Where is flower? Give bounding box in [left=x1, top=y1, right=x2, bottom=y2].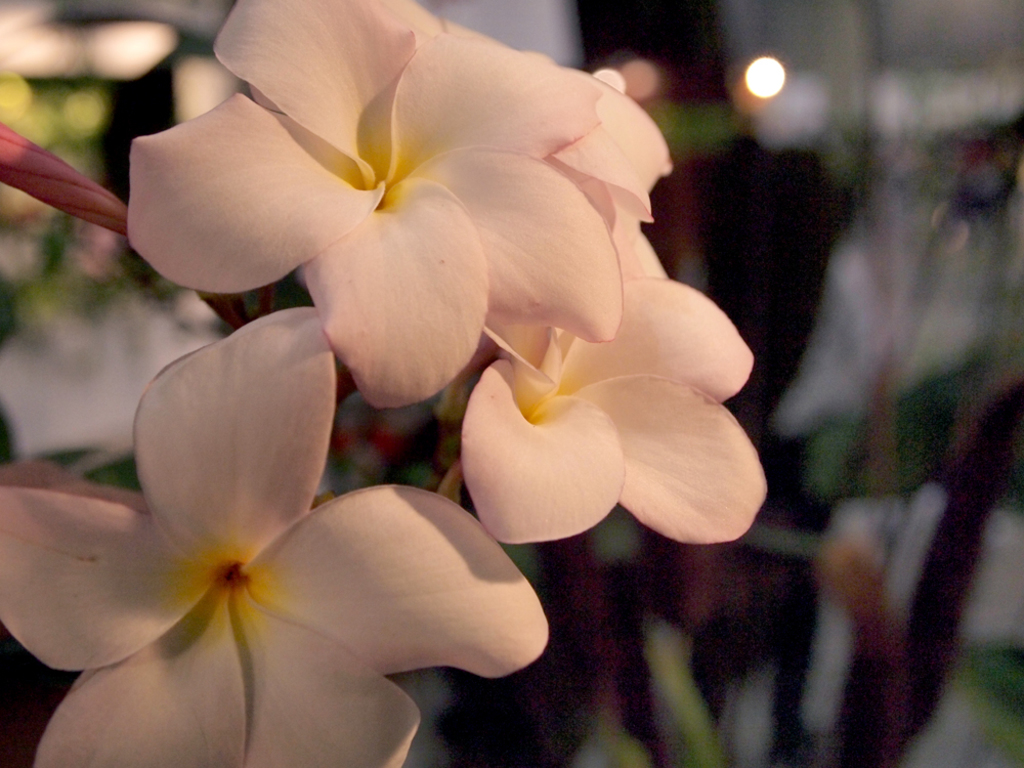
[left=116, top=23, right=673, bottom=383].
